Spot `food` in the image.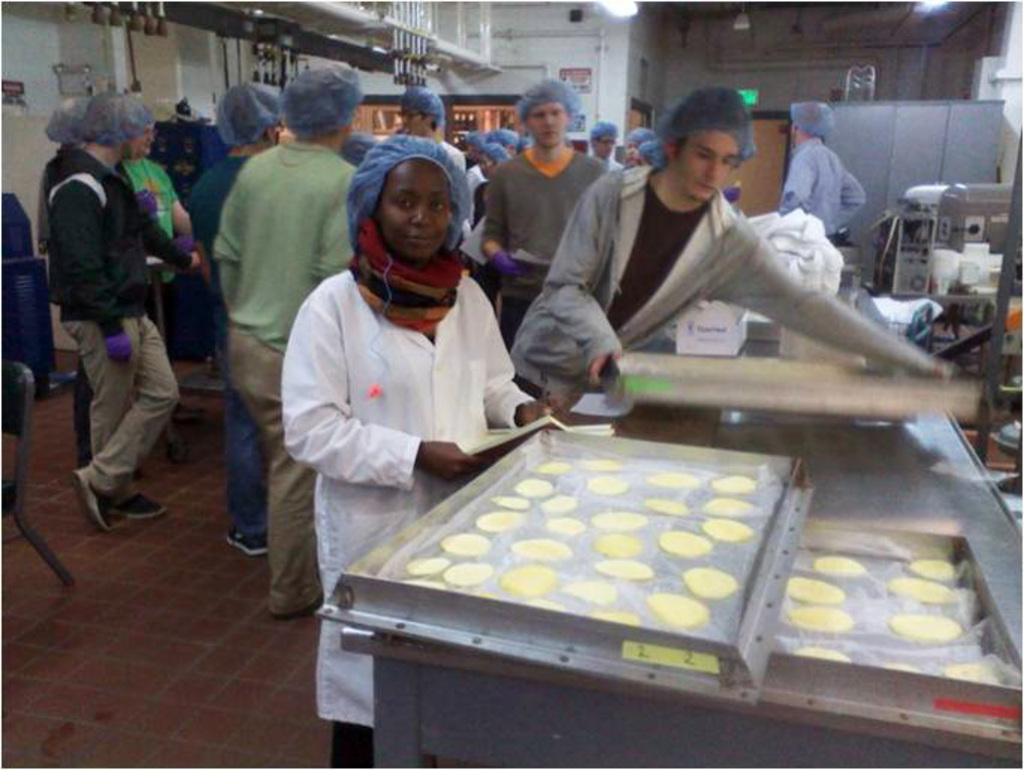
`food` found at locate(782, 600, 852, 634).
